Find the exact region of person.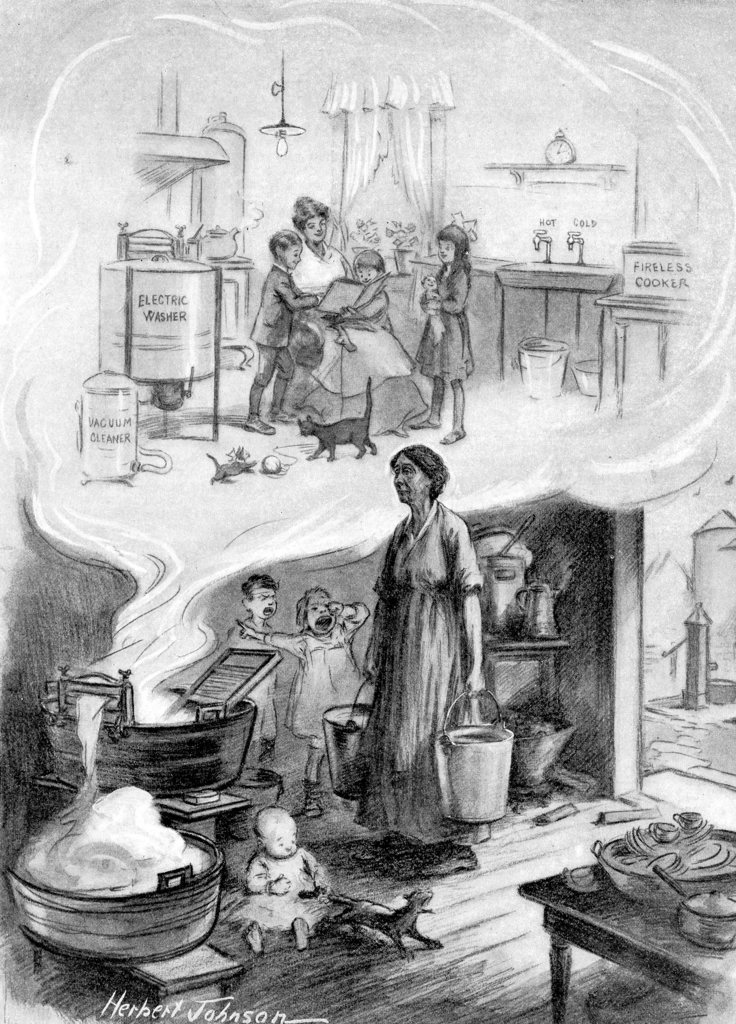
Exact region: 244:588:368:815.
